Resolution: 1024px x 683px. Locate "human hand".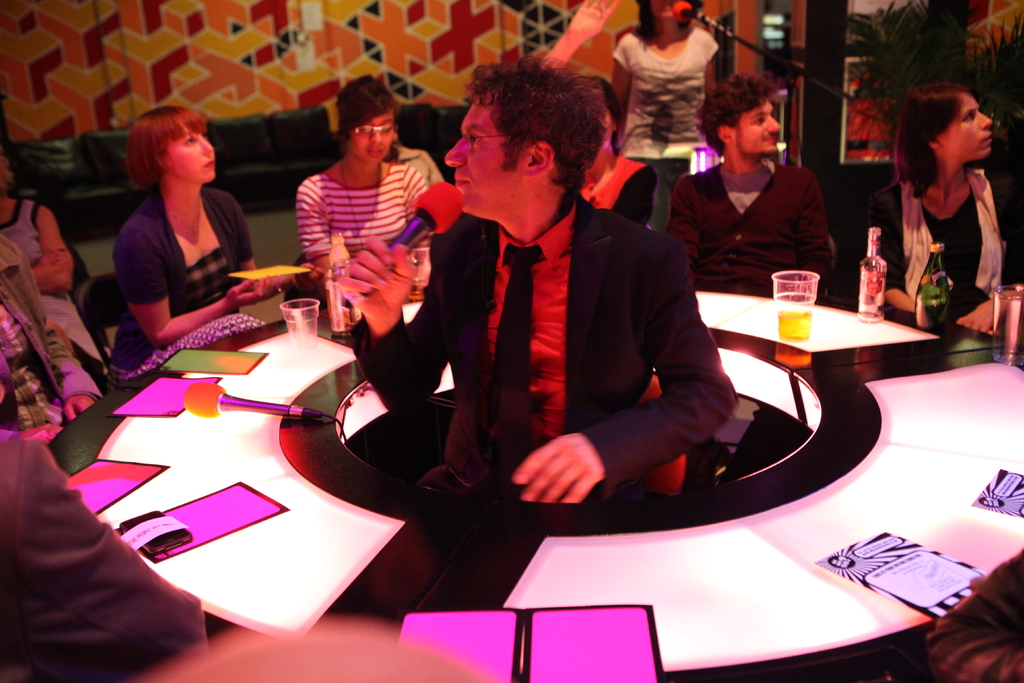
box(59, 394, 97, 423).
